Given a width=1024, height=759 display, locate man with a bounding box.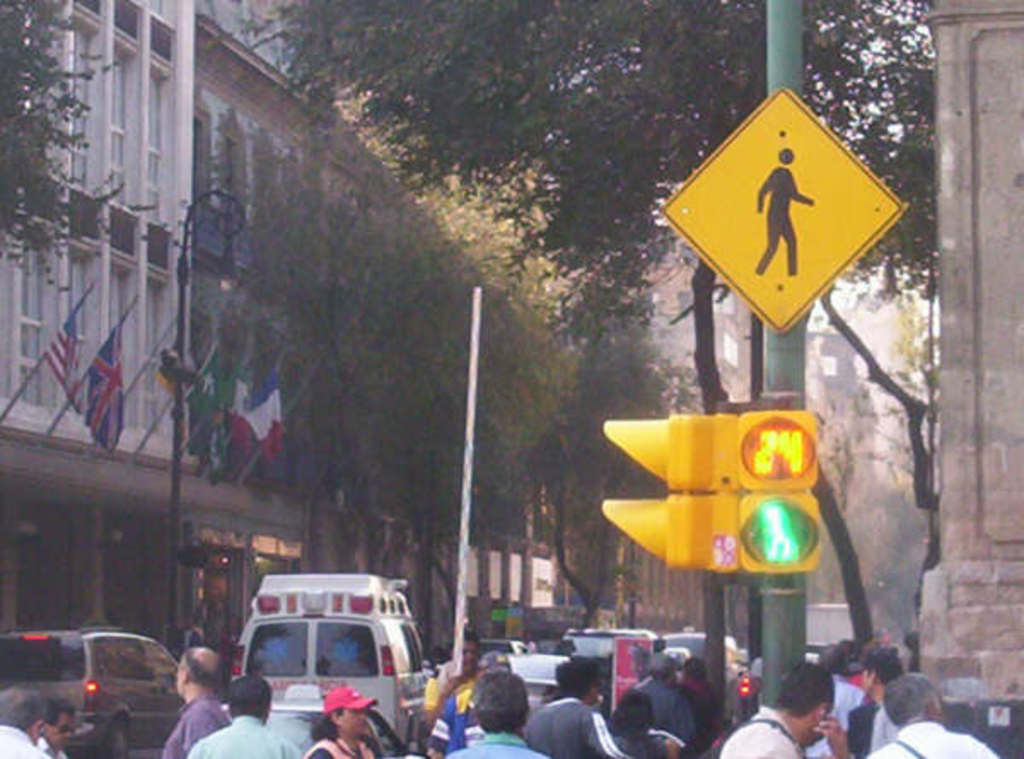
Located: box=[0, 681, 55, 757].
